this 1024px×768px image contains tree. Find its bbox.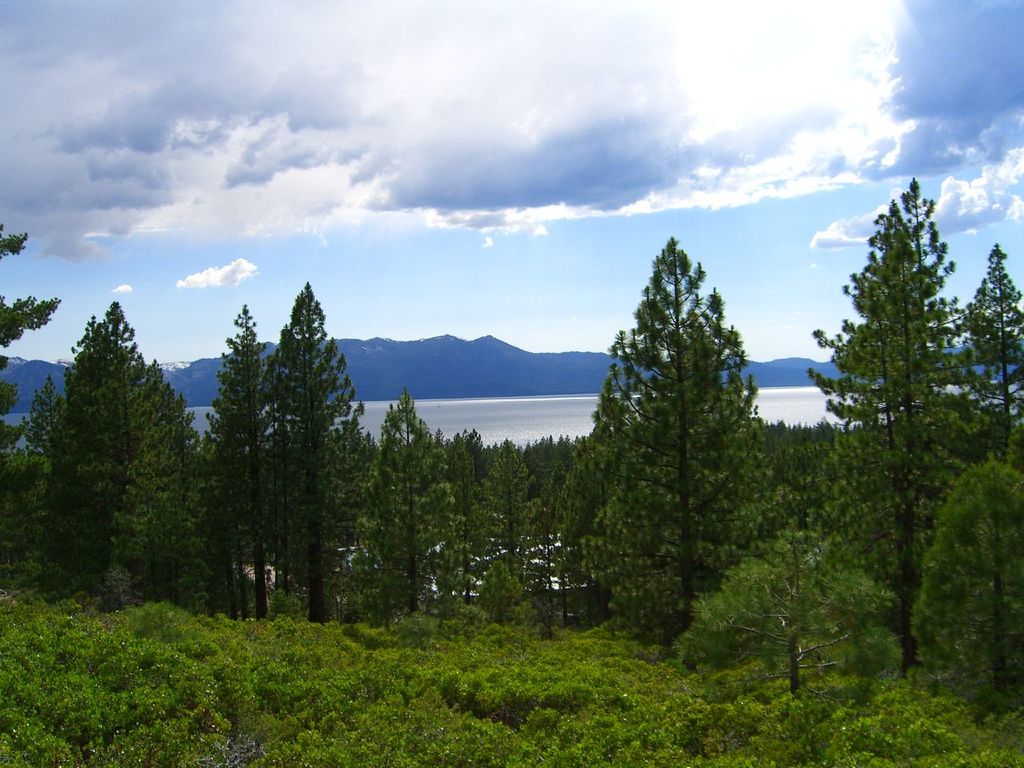
rect(953, 242, 1023, 462).
